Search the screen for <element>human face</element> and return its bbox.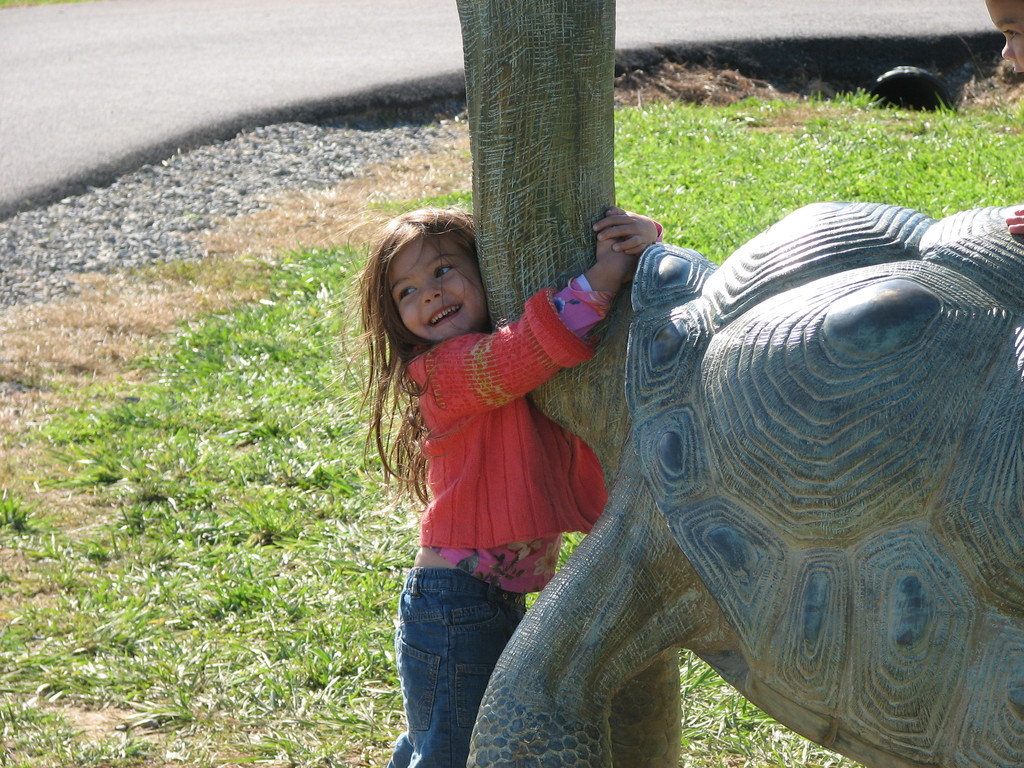
Found: bbox=[387, 238, 484, 336].
